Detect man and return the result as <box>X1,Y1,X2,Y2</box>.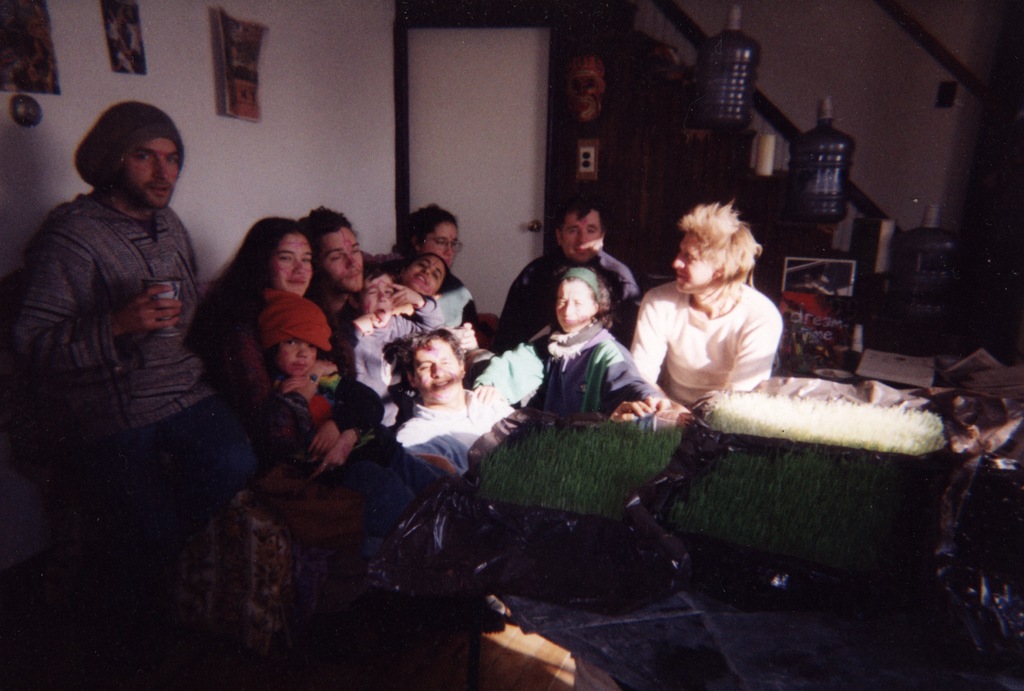
<box>298,205,369,377</box>.
